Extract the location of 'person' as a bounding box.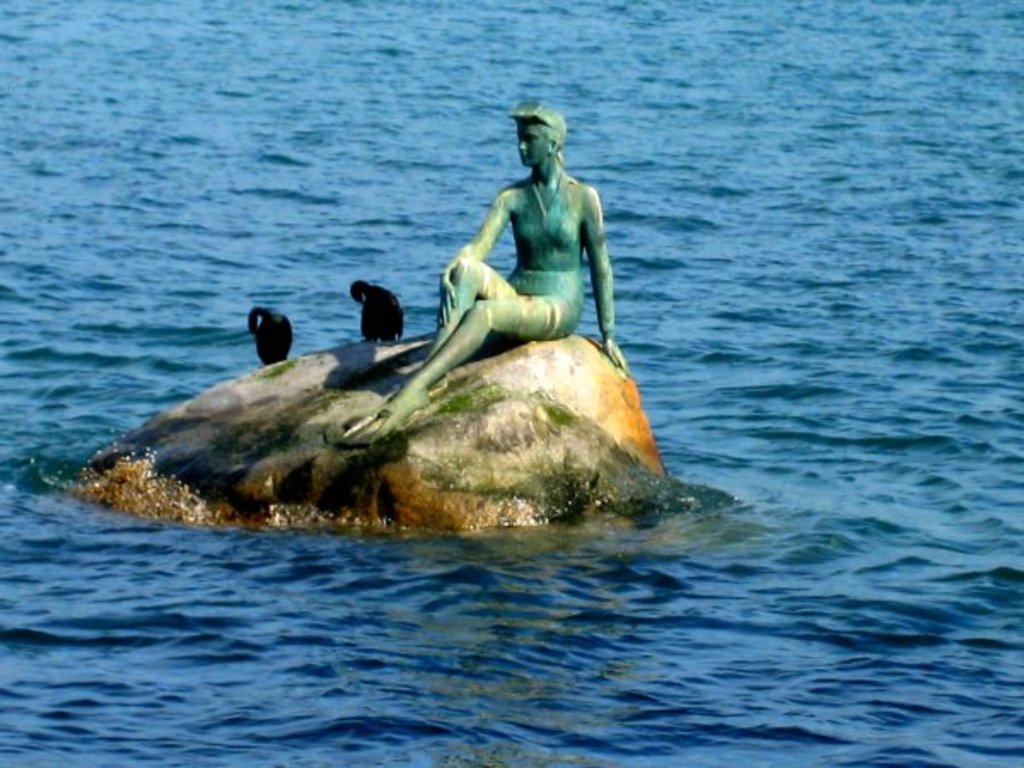
bbox=(418, 87, 626, 420).
